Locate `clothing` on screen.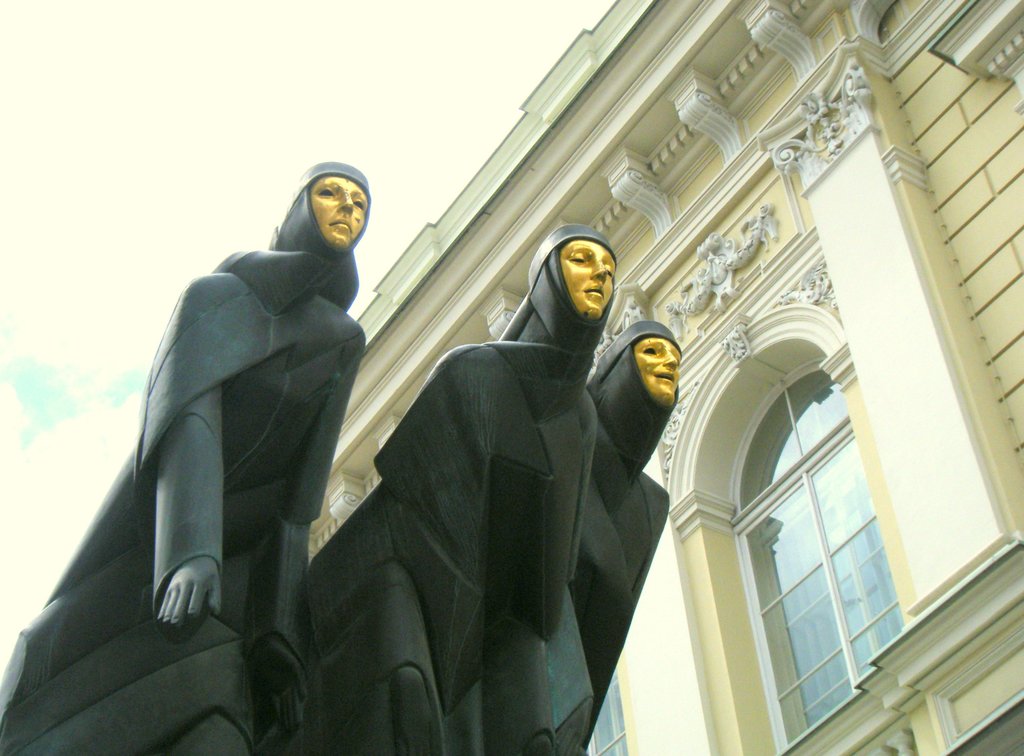
On screen at detection(42, 154, 378, 737).
